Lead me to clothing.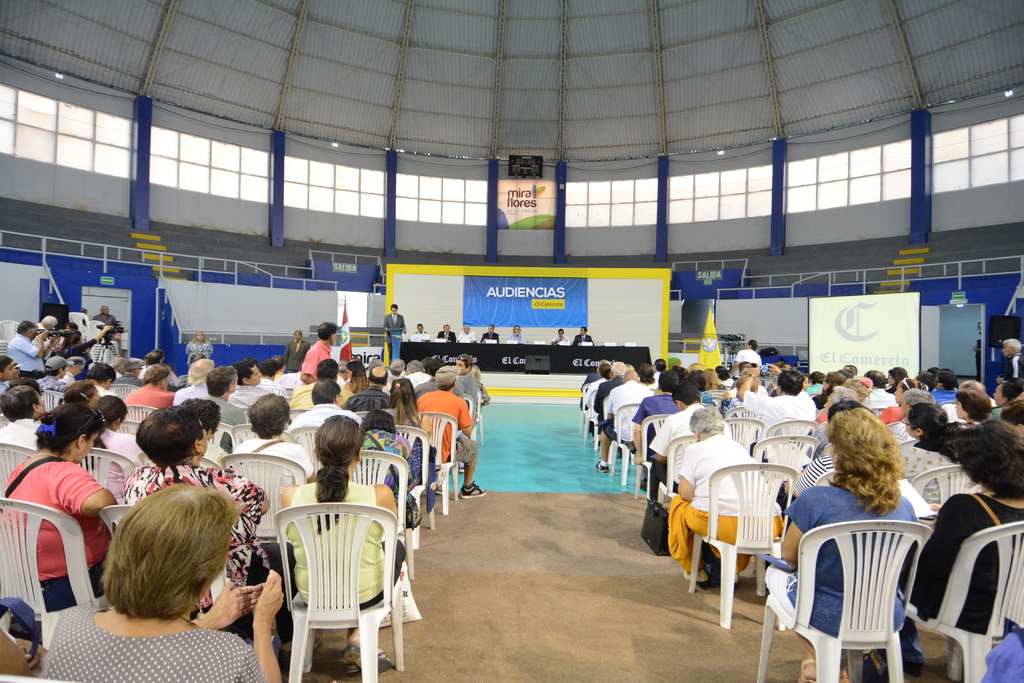
Lead to rect(122, 387, 180, 411).
